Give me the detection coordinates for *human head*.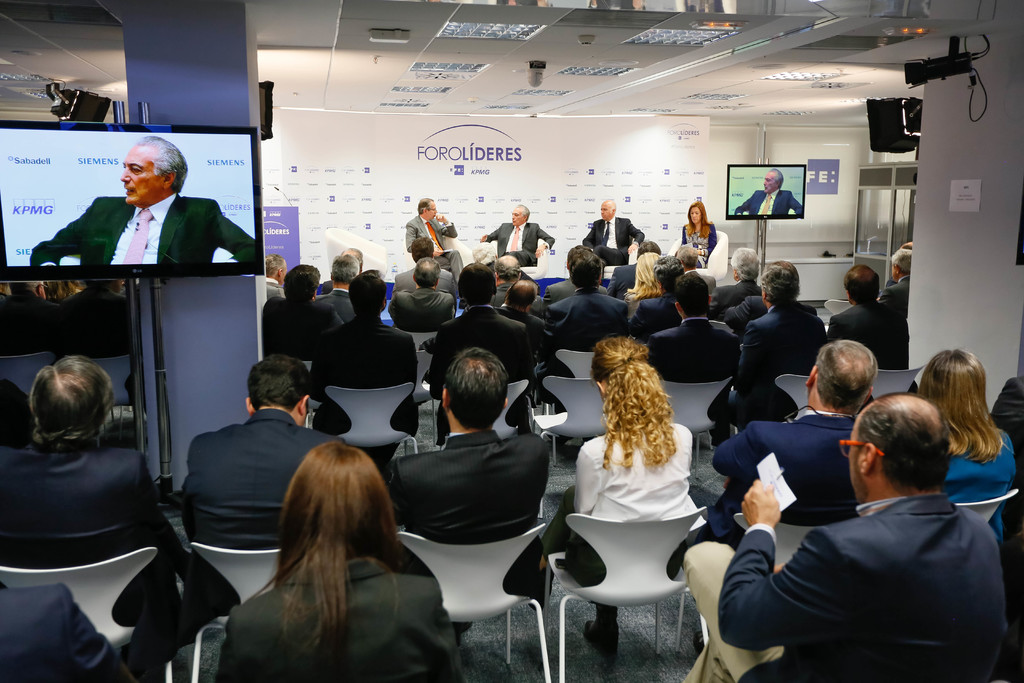
x1=804 y1=341 x2=877 y2=411.
